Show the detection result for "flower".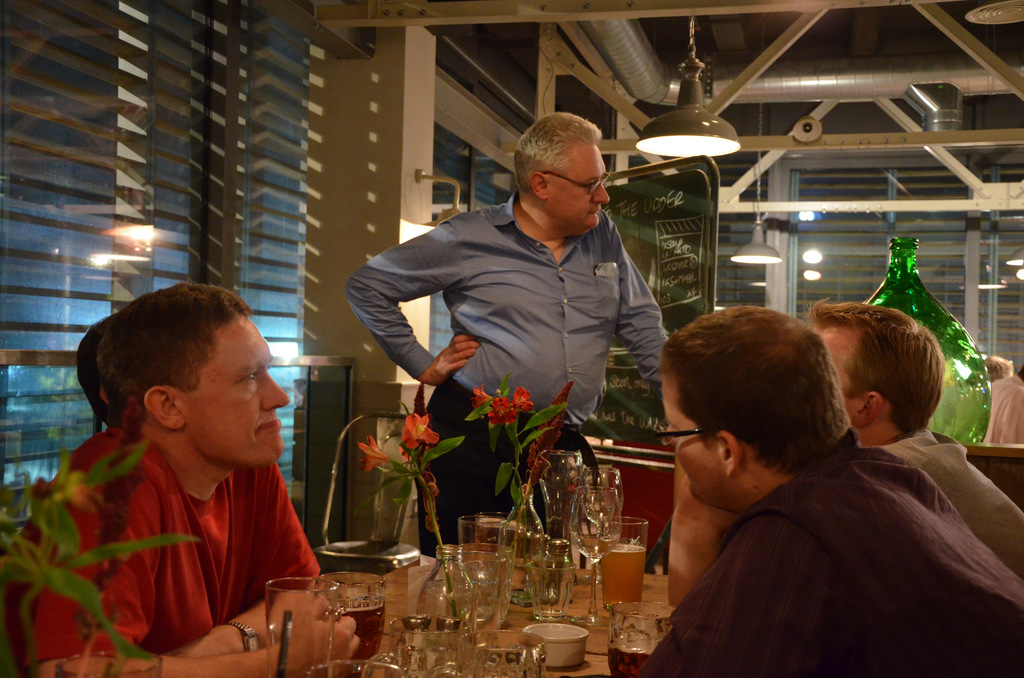
[left=403, top=416, right=440, bottom=449].
